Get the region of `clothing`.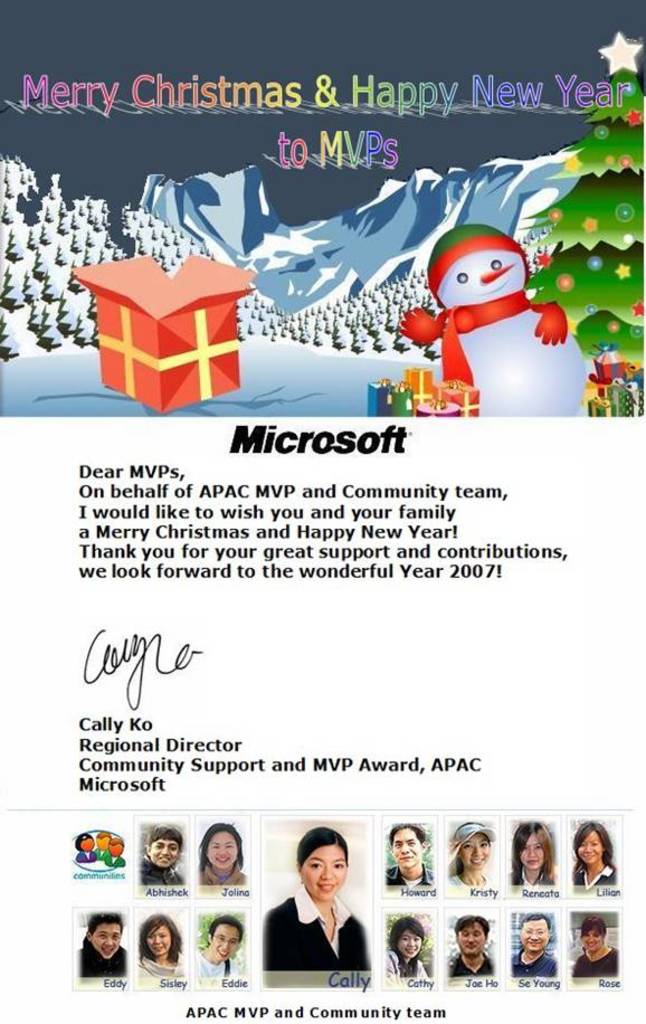
{"x1": 194, "y1": 949, "x2": 246, "y2": 982}.
